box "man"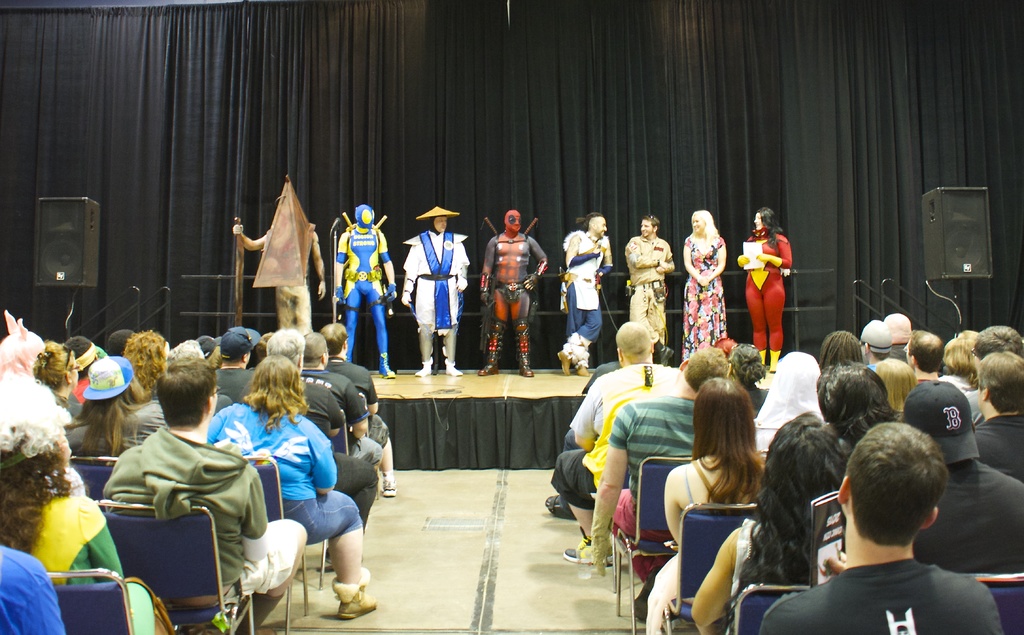
<bbox>234, 198, 328, 330</bbox>
